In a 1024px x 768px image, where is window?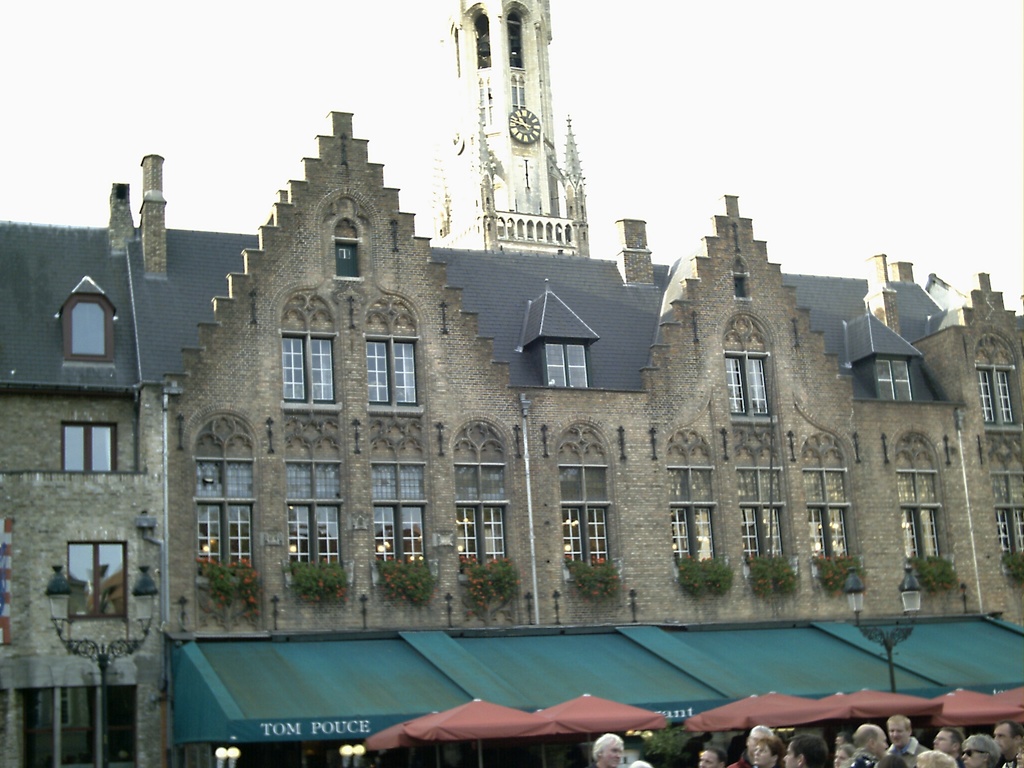
crop(67, 296, 111, 352).
